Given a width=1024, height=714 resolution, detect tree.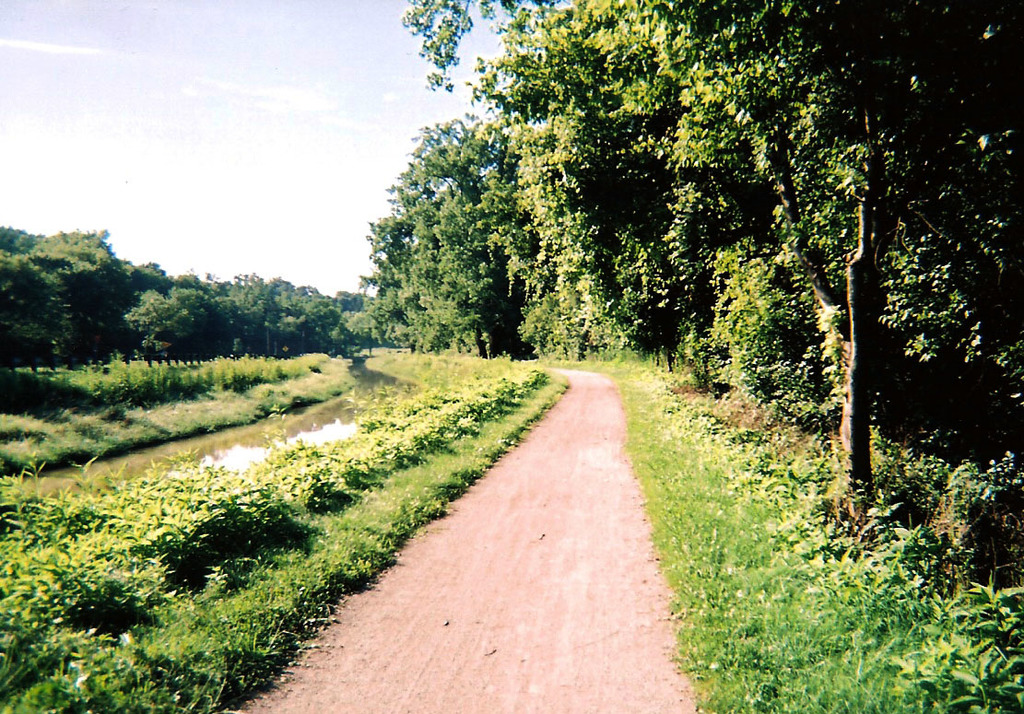
x1=124 y1=286 x2=196 y2=362.
